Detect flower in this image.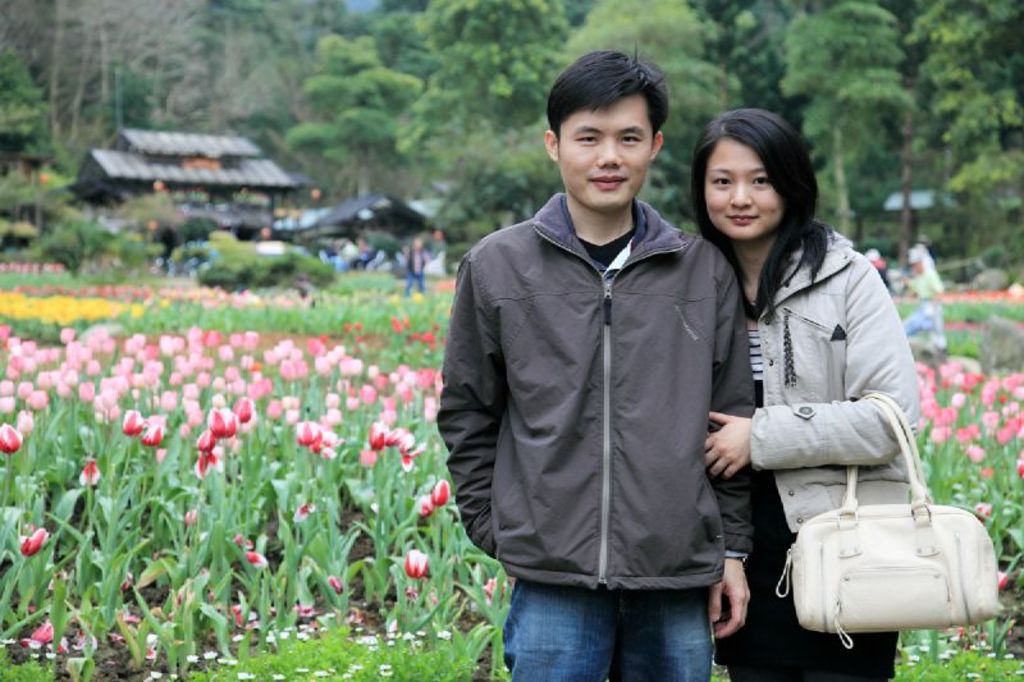
Detection: <box>248,553,265,571</box>.
